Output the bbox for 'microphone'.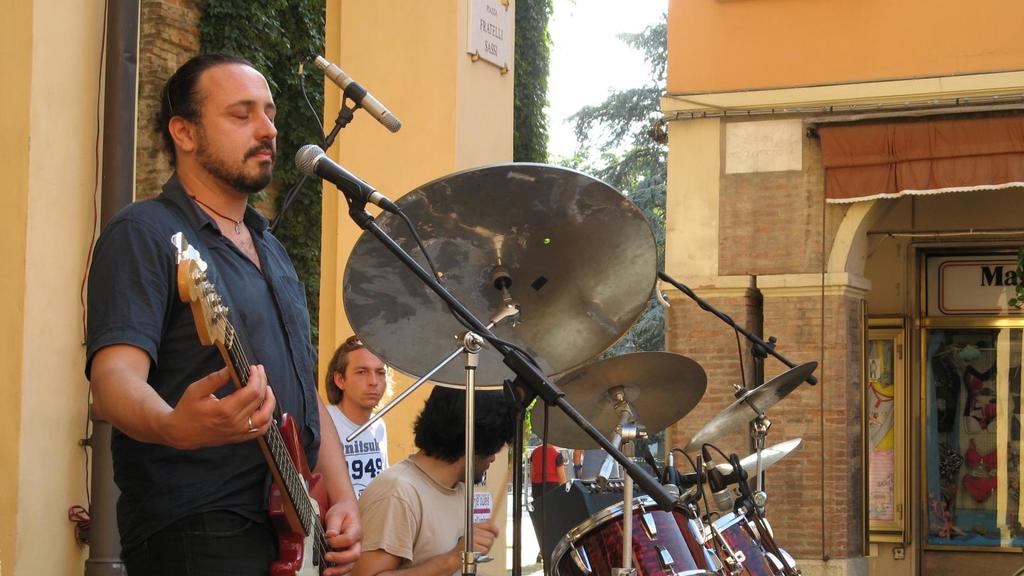
[x1=288, y1=145, x2=383, y2=209].
